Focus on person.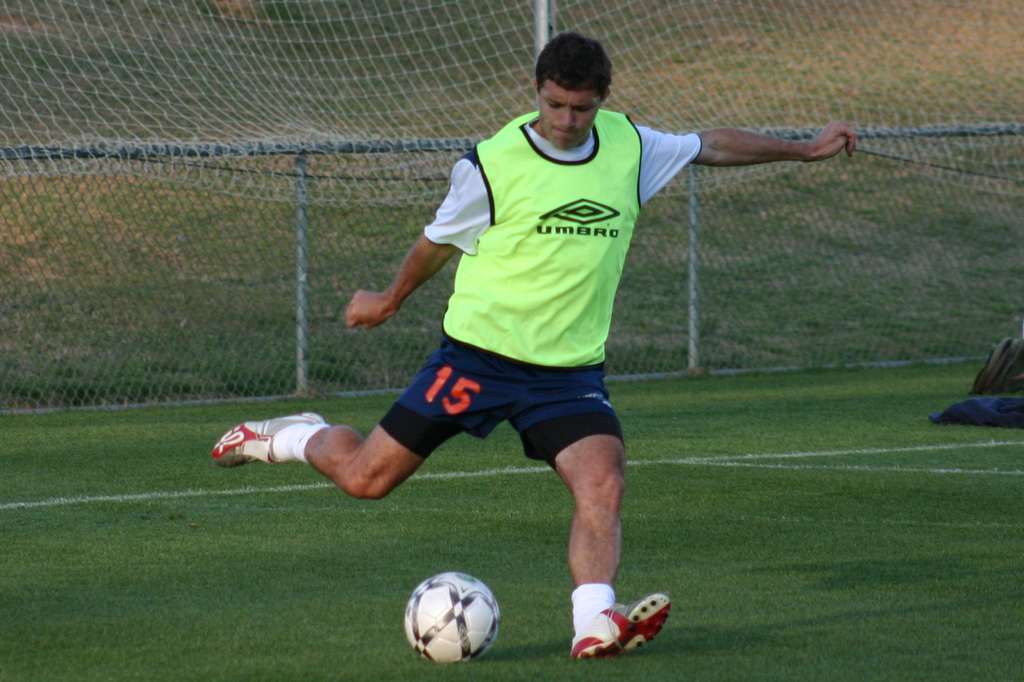
Focused at [208, 26, 858, 658].
